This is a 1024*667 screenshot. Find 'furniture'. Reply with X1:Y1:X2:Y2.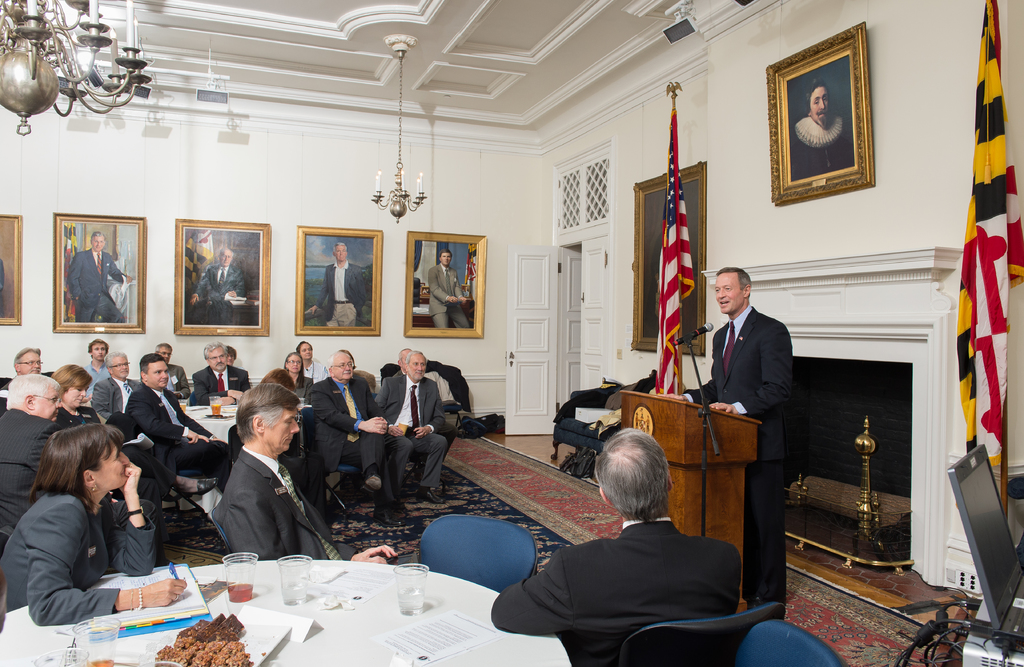
189:391:195:405.
